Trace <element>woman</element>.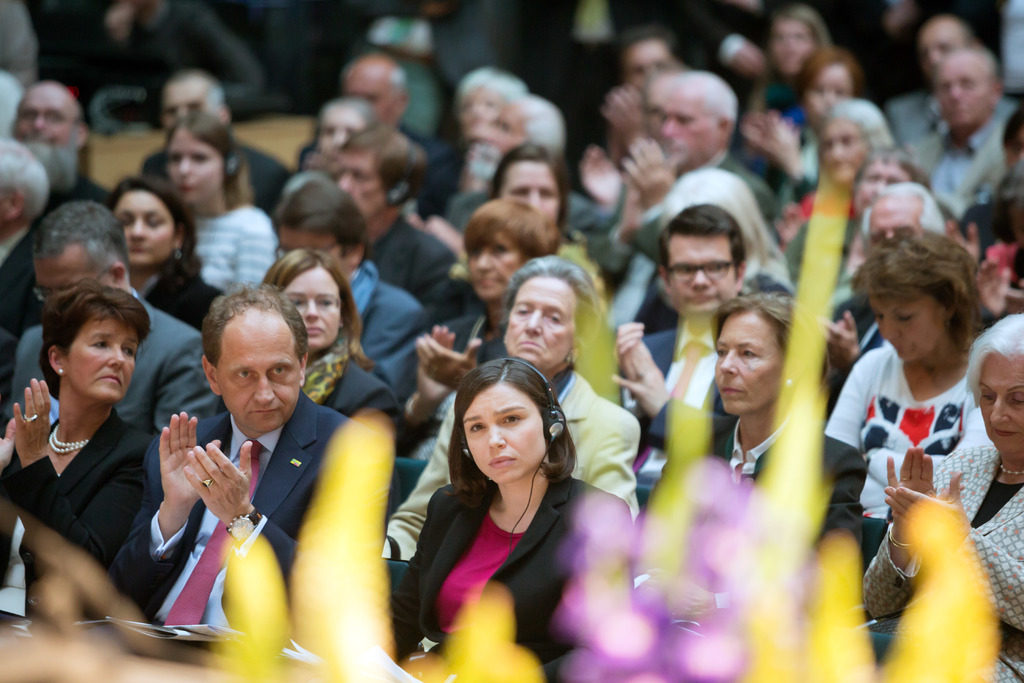
Traced to [left=259, top=247, right=401, bottom=431].
